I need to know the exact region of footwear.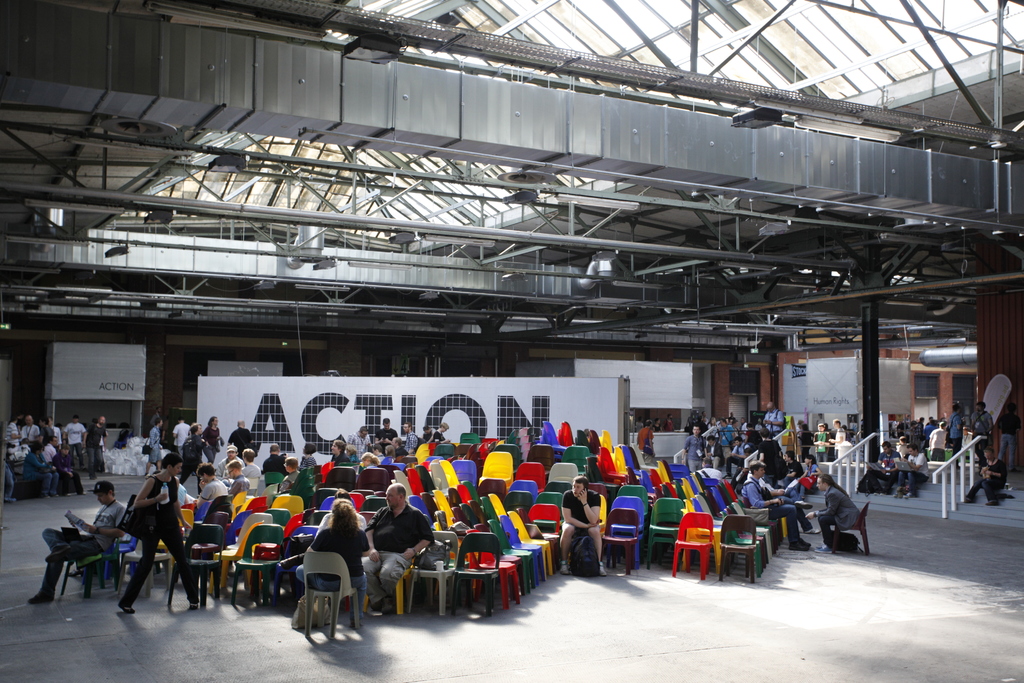
Region: [792, 496, 808, 514].
